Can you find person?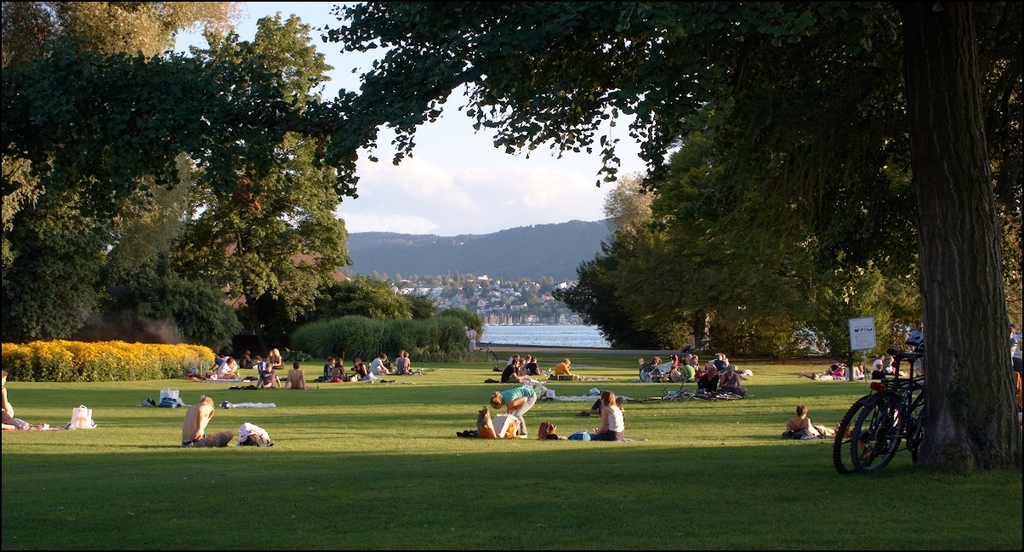
Yes, bounding box: 338 361 376 377.
